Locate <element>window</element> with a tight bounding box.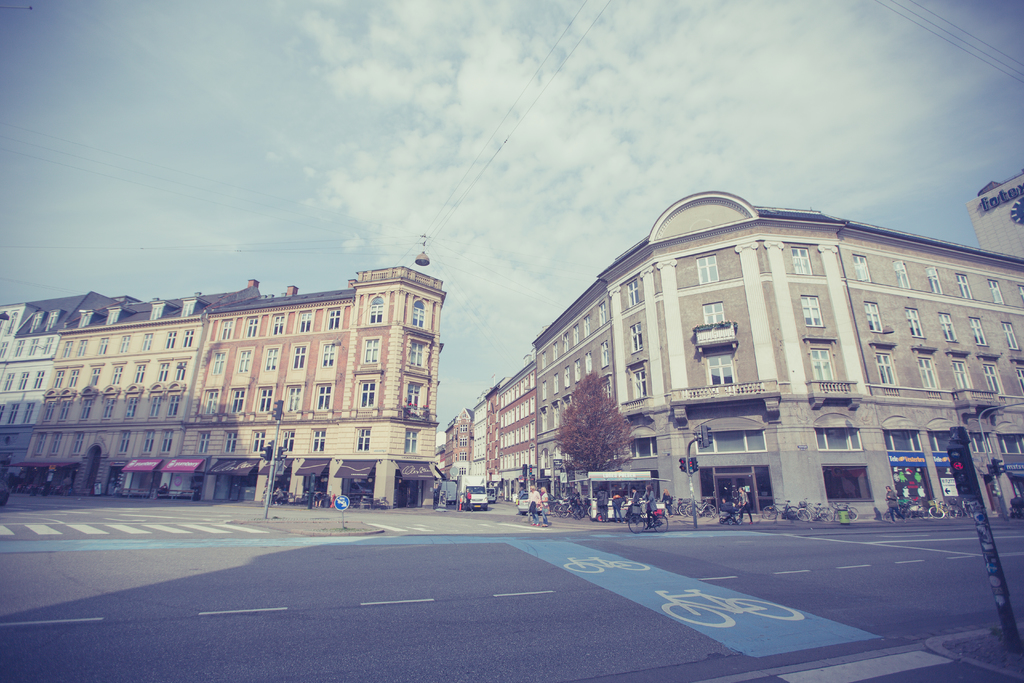
[left=627, top=277, right=637, bottom=306].
